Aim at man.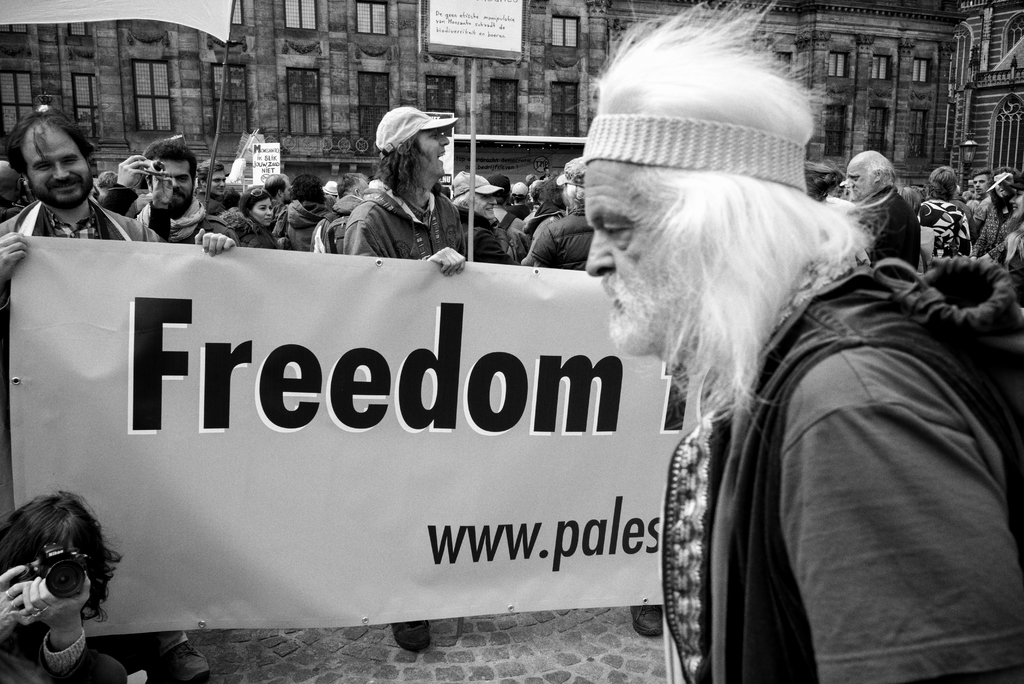
Aimed at l=340, t=107, r=479, b=660.
